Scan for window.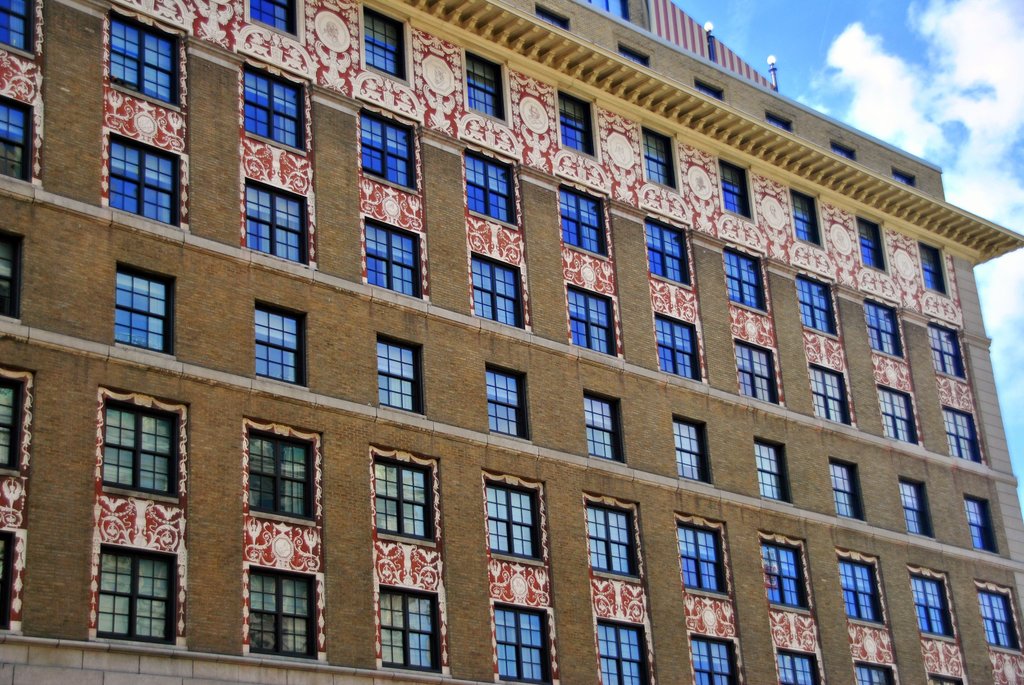
Scan result: crop(243, 171, 314, 275).
